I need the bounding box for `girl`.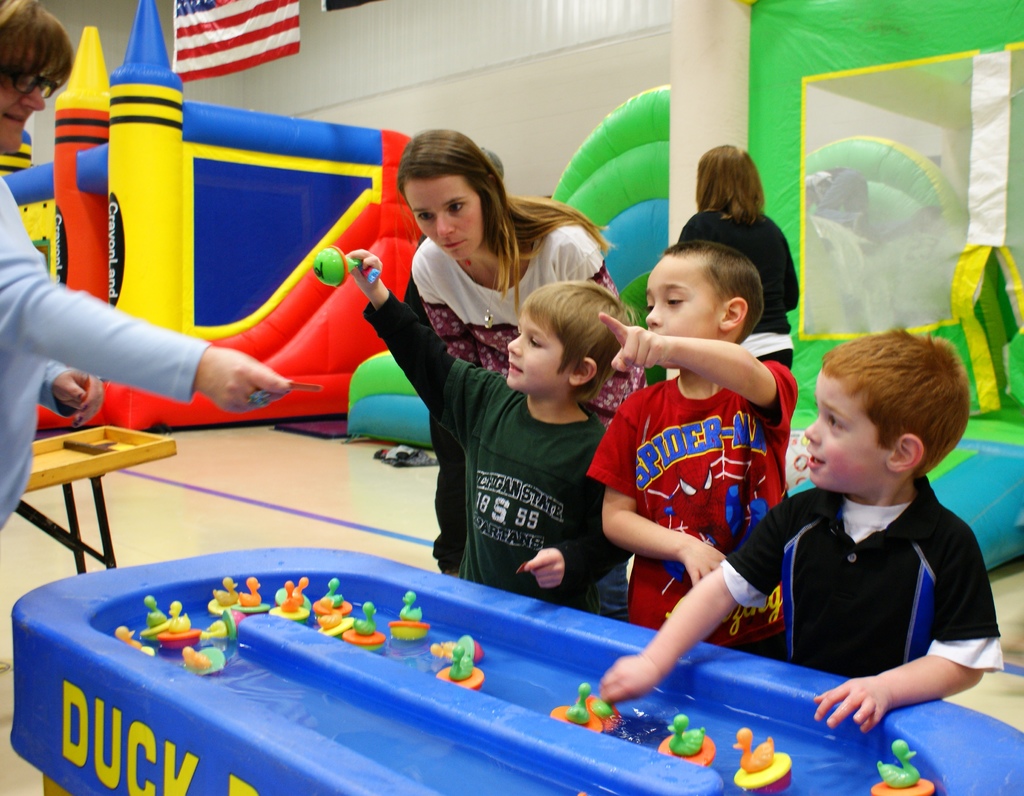
Here it is: <region>413, 127, 665, 386</region>.
